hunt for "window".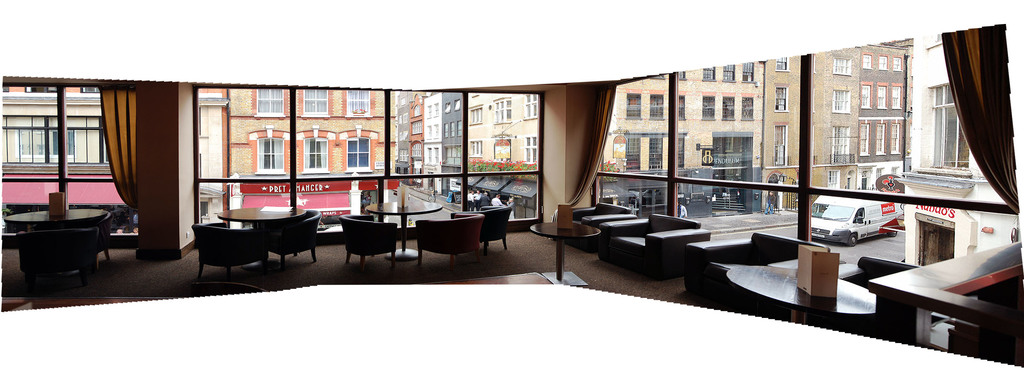
Hunted down at bbox=(101, 138, 113, 164).
